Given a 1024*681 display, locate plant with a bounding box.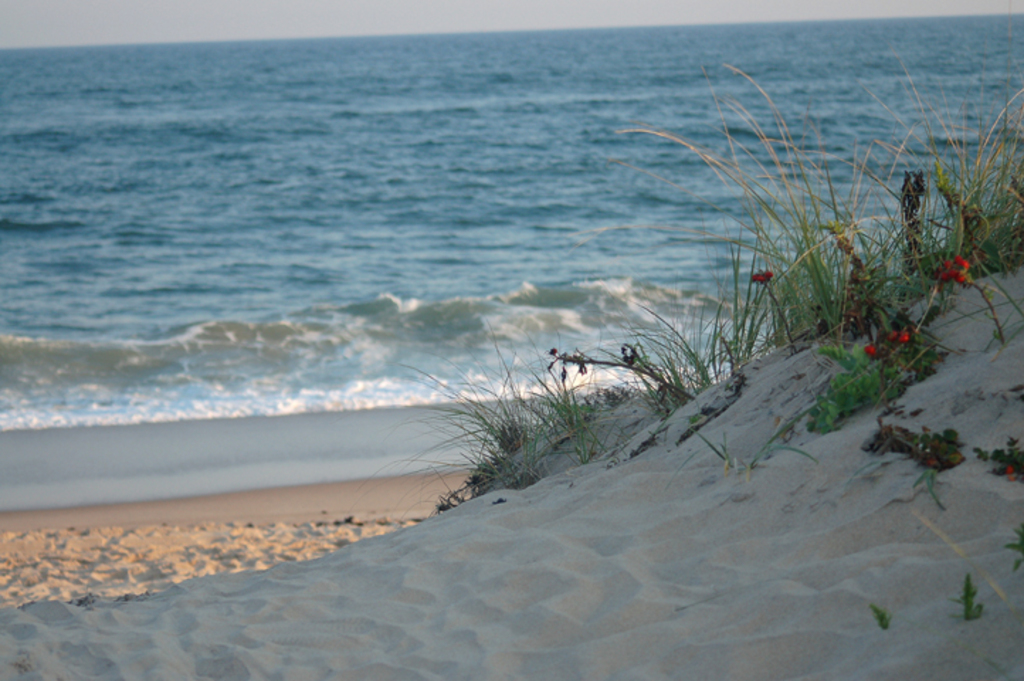
Located: 608/64/1011/458.
